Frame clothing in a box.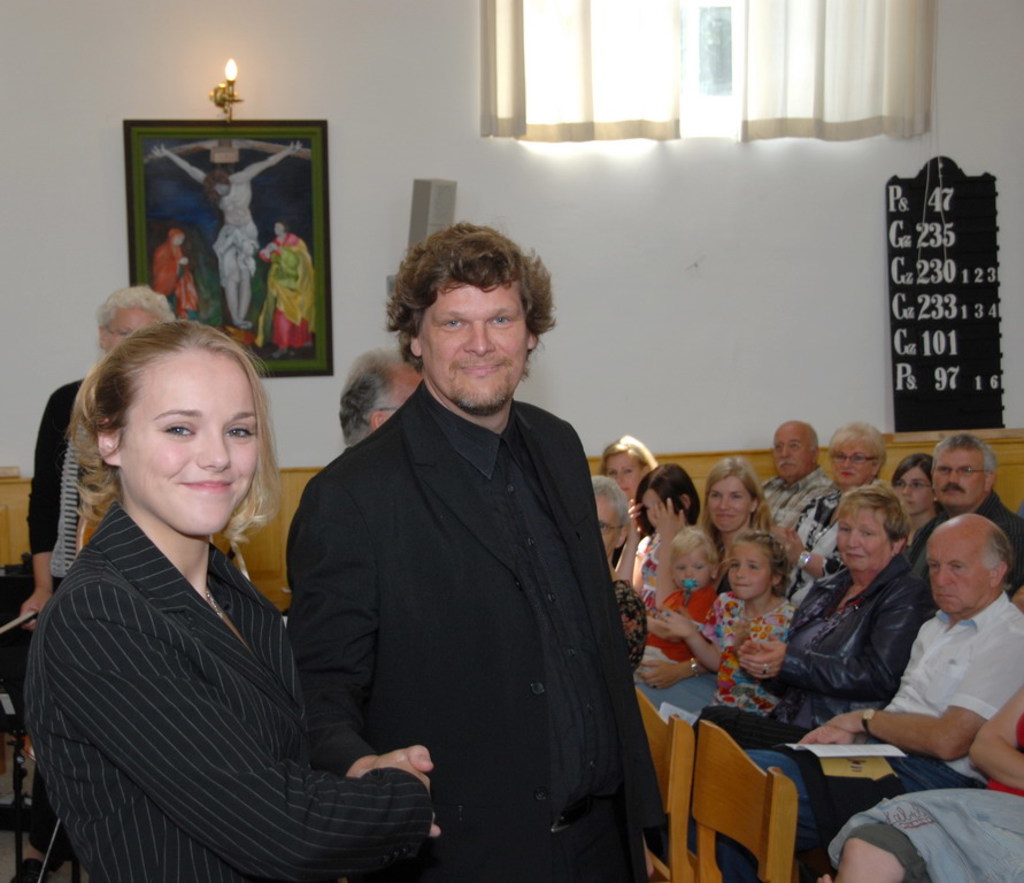
625, 530, 660, 602.
